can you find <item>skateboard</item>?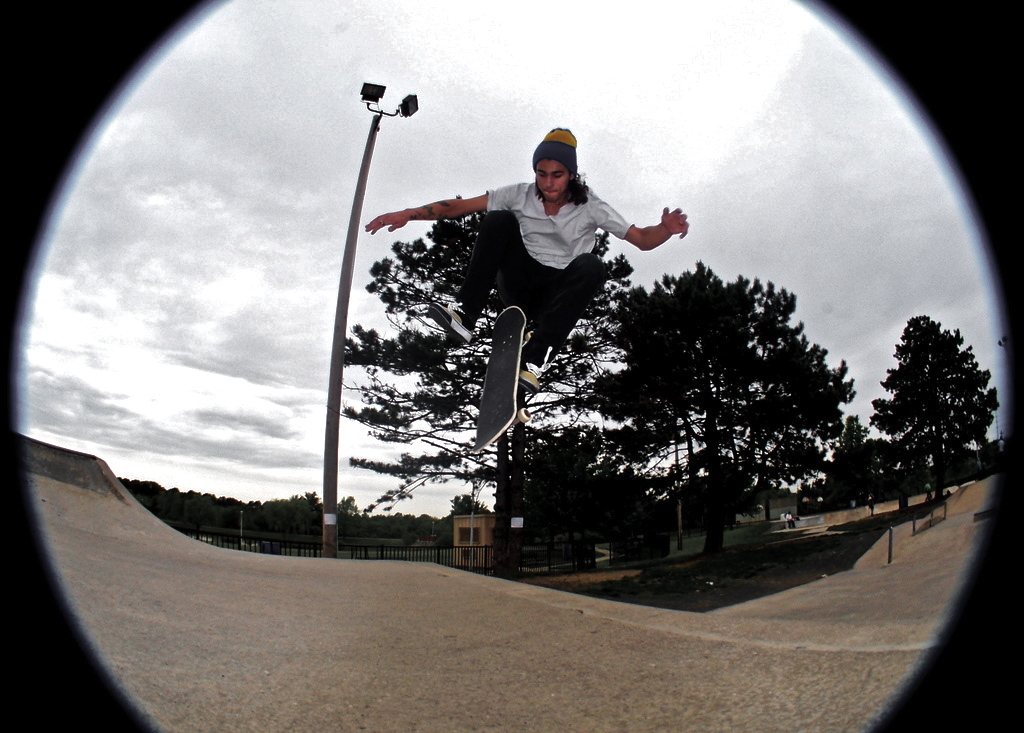
Yes, bounding box: {"x1": 466, "y1": 301, "x2": 530, "y2": 452}.
